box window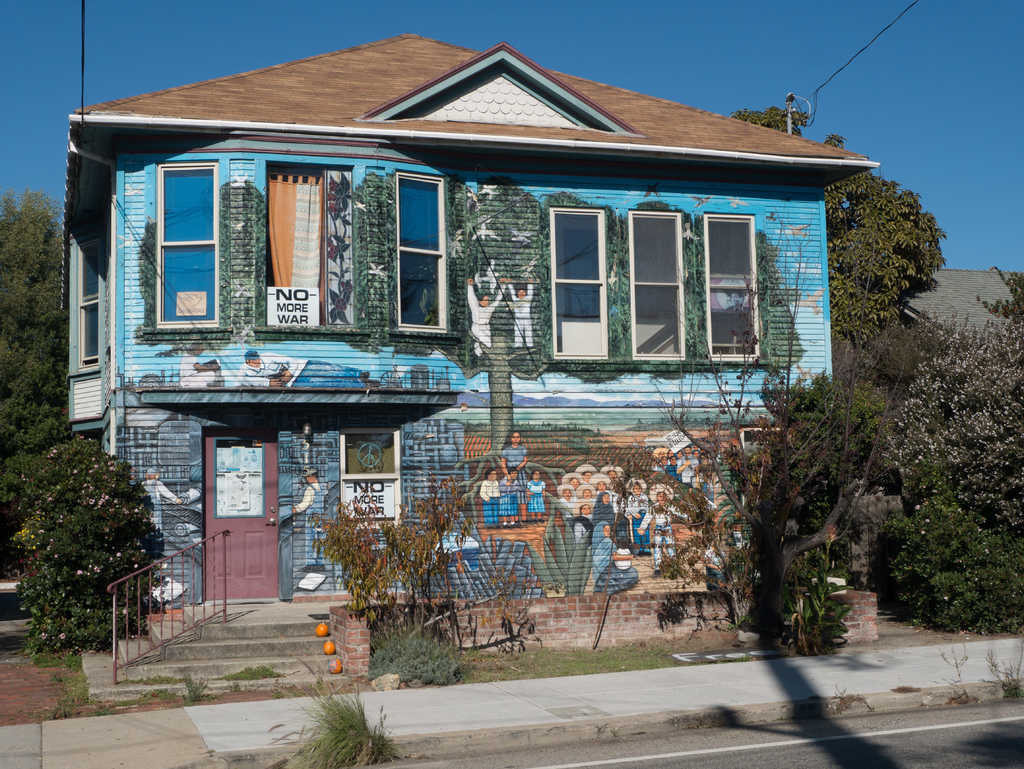
crop(545, 209, 609, 363)
